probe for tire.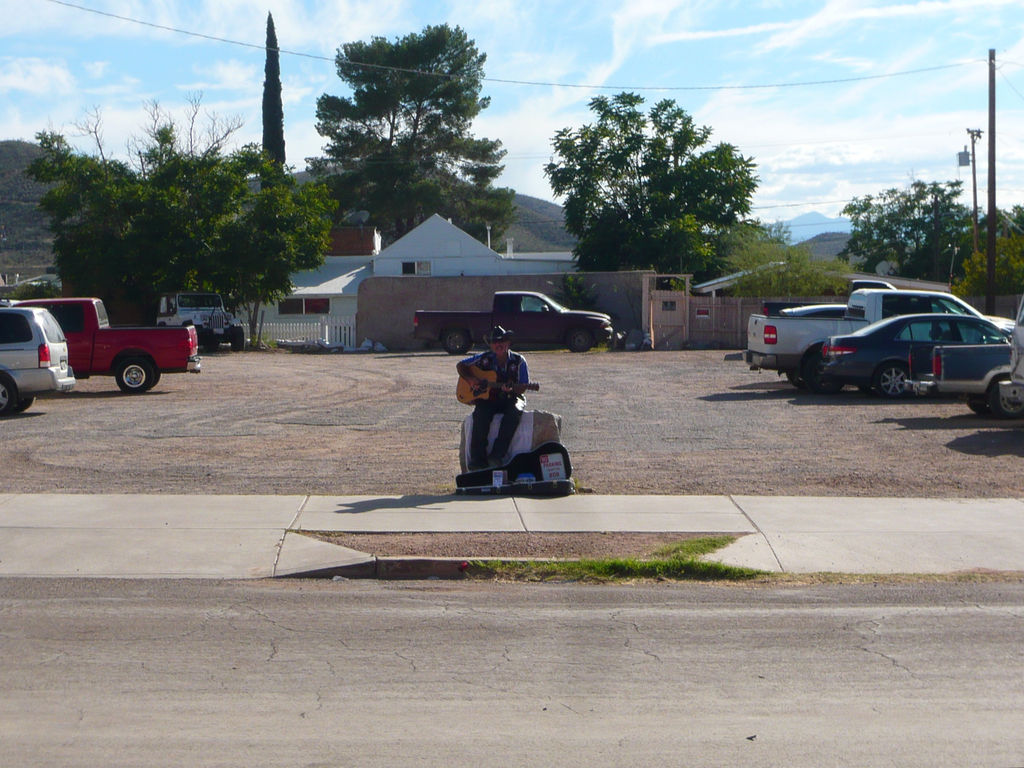
Probe result: l=13, t=398, r=34, b=414.
